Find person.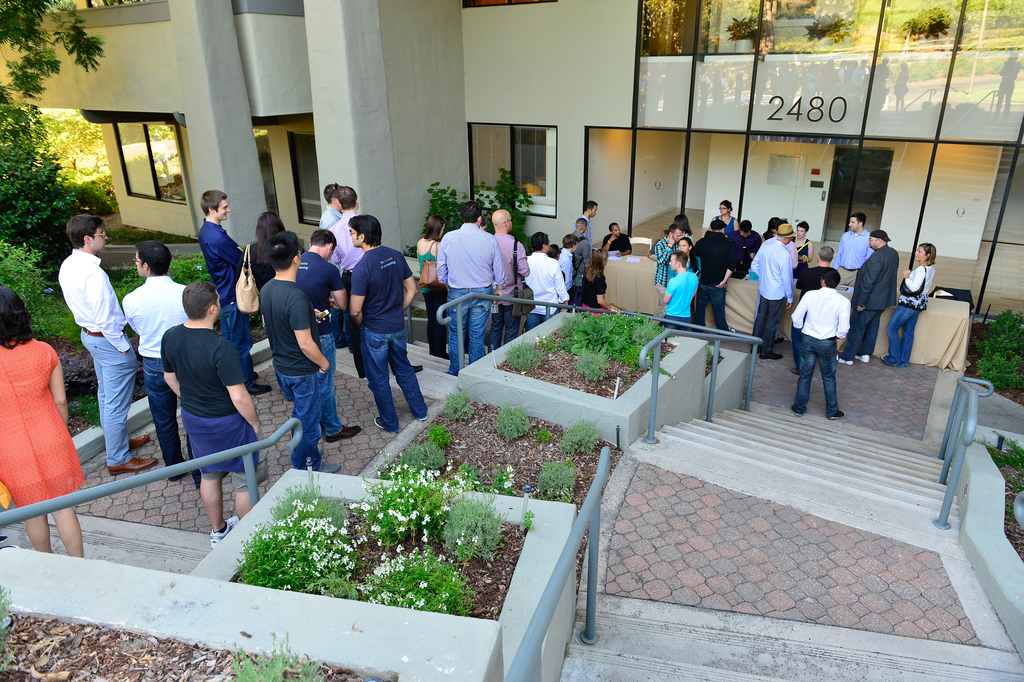
(x1=263, y1=234, x2=342, y2=478).
